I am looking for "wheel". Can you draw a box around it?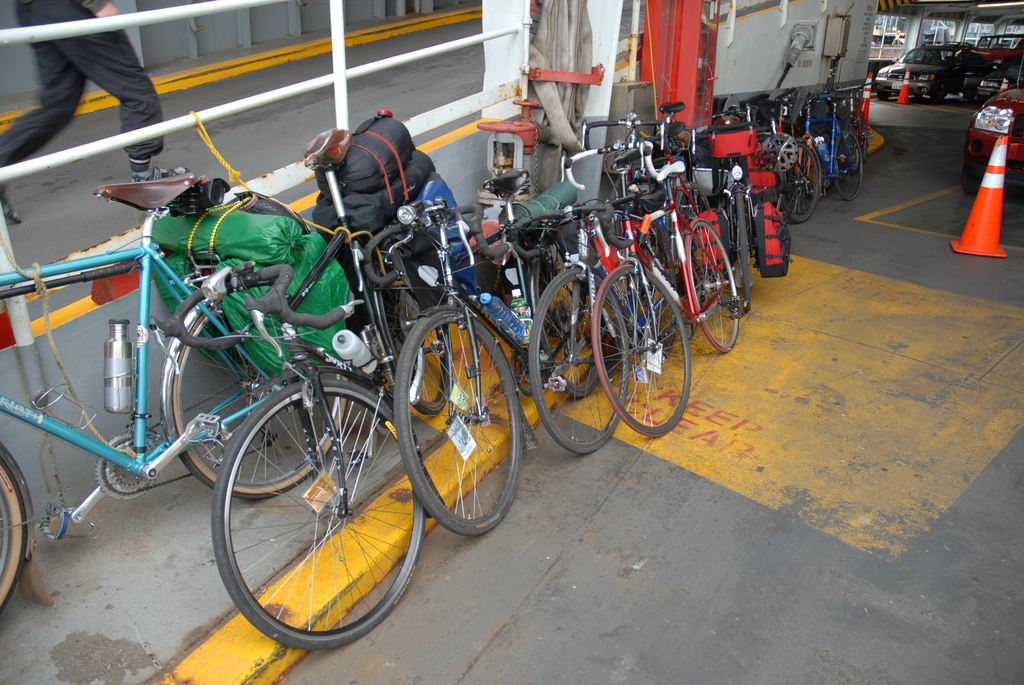
Sure, the bounding box is 963:158:986:195.
